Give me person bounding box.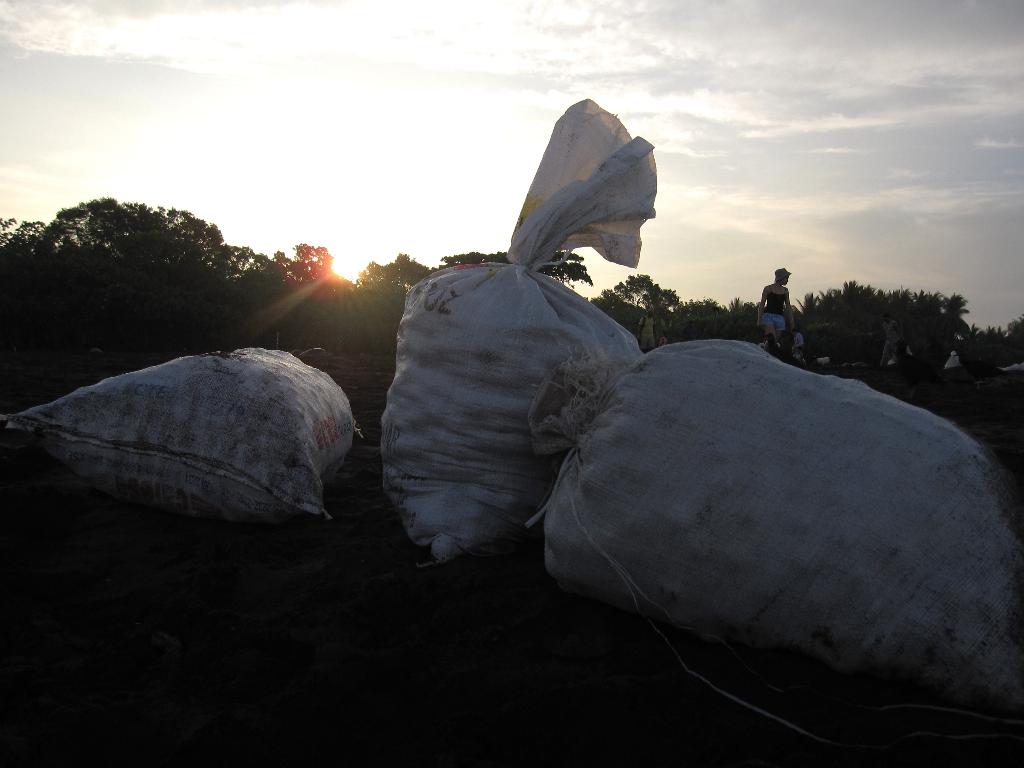
select_region(790, 328, 804, 363).
